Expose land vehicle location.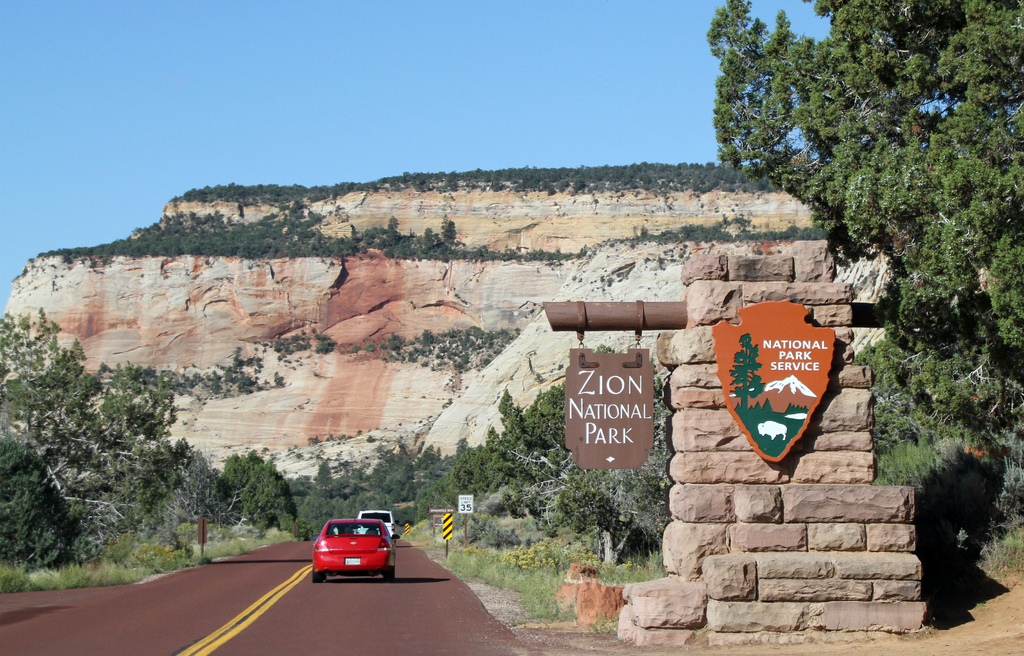
Exposed at <box>301,520,393,582</box>.
